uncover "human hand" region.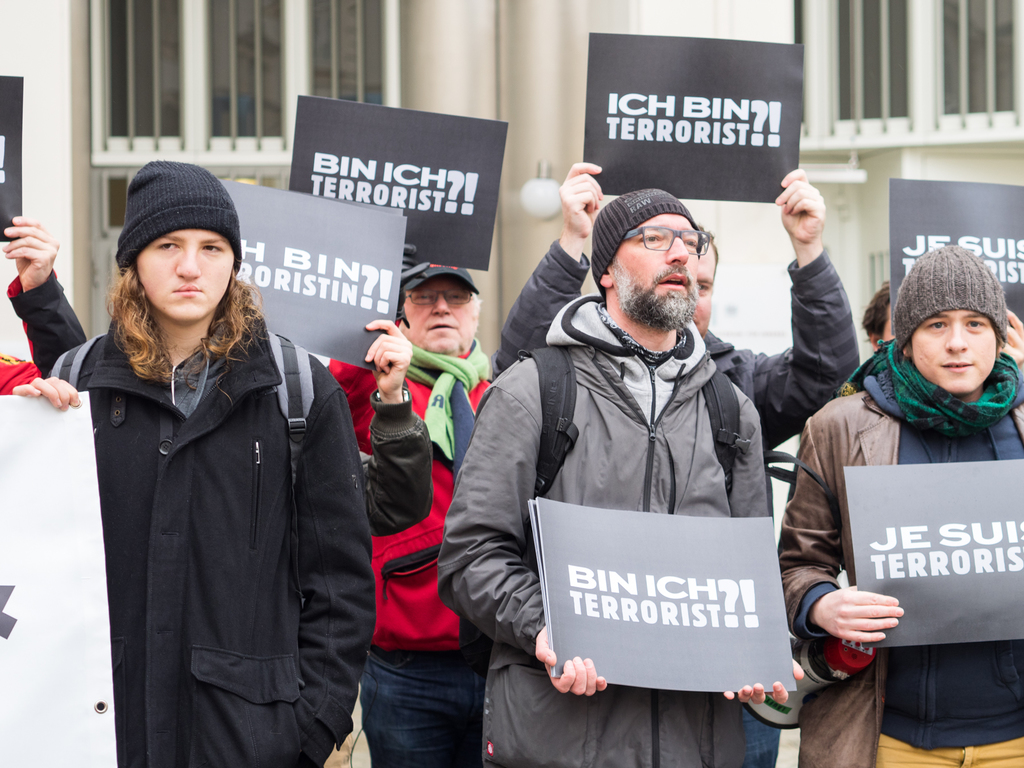
Uncovered: <region>810, 585, 906, 650</region>.
